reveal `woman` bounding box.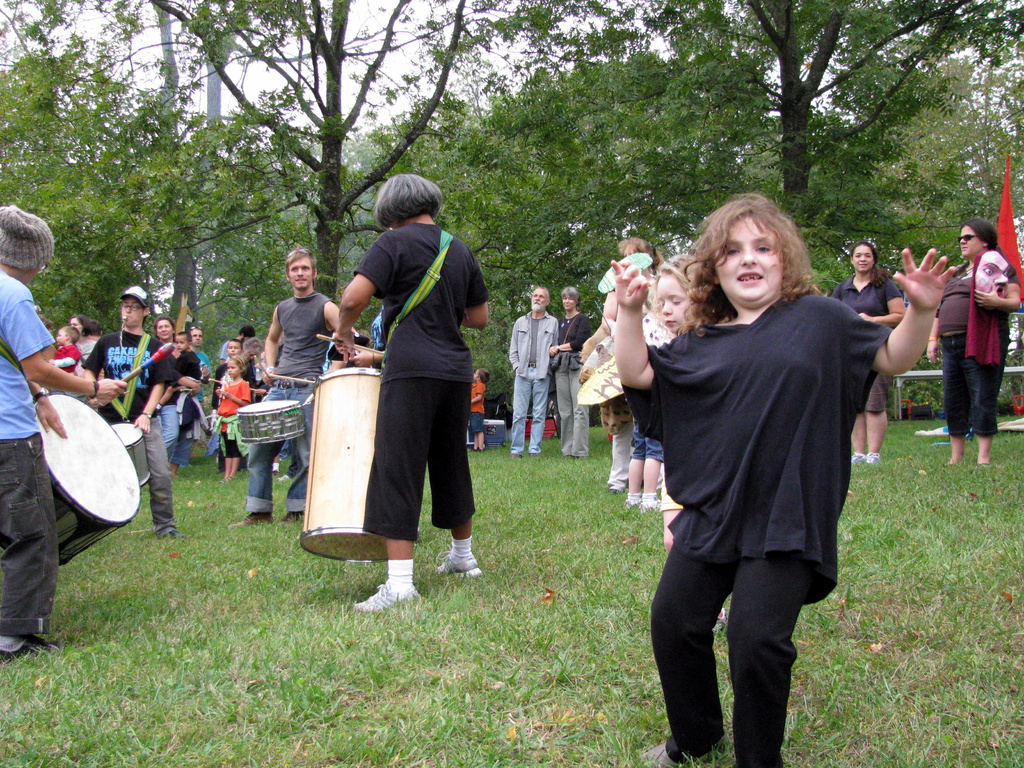
Revealed: l=152, t=317, r=201, b=477.
